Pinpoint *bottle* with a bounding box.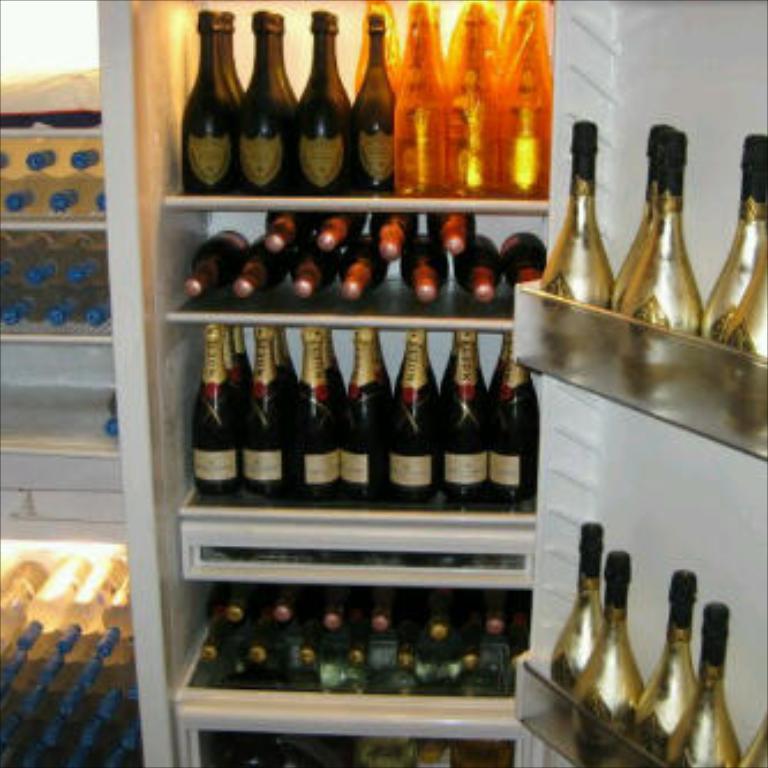
(x1=270, y1=583, x2=311, y2=618).
